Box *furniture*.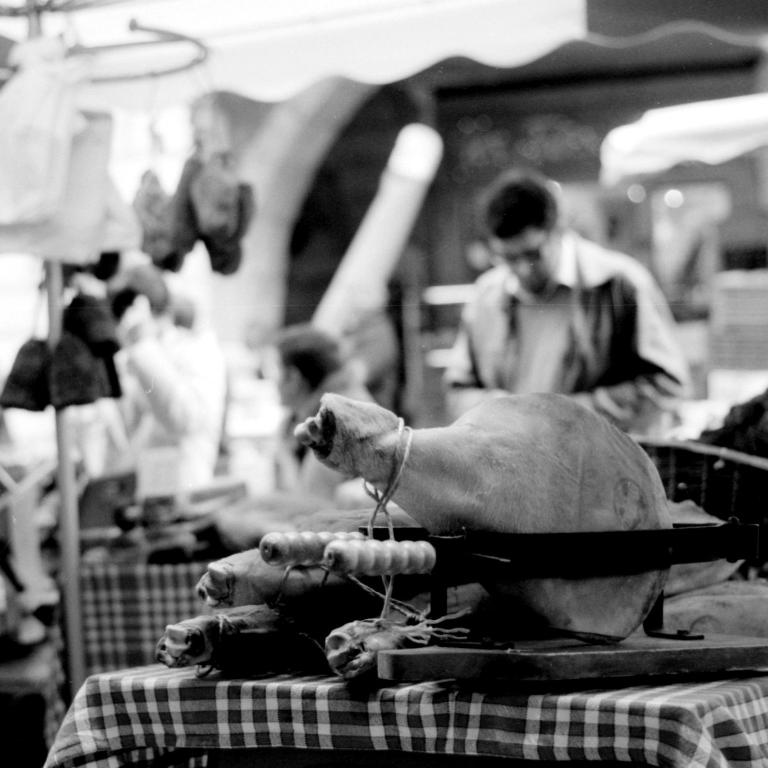
[left=0, top=634, right=63, bottom=766].
